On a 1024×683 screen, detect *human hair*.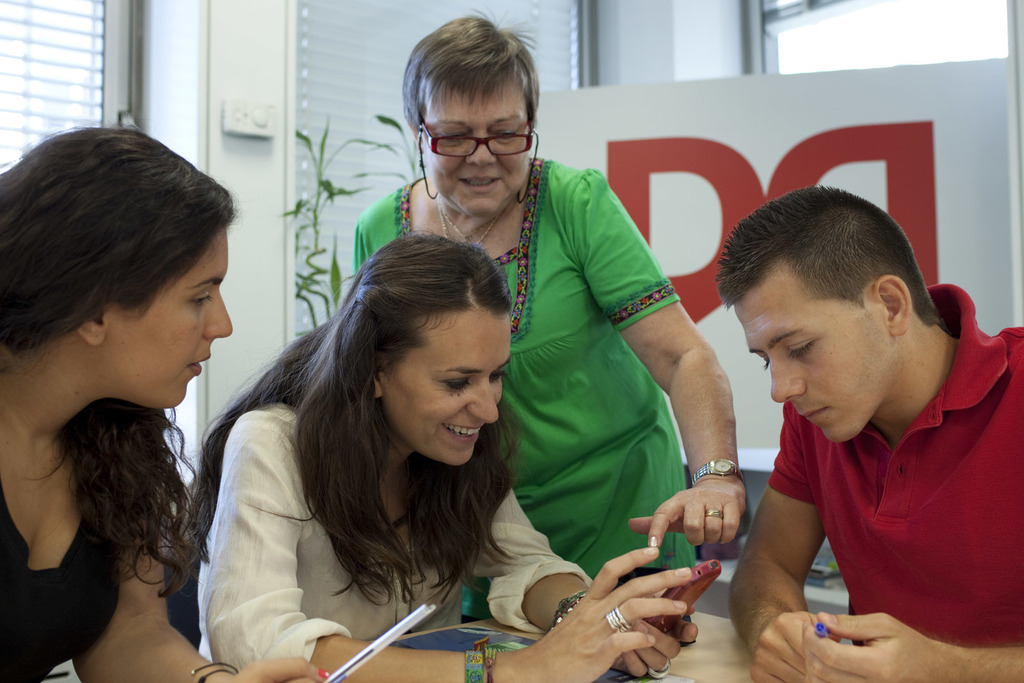
[719, 181, 947, 327].
